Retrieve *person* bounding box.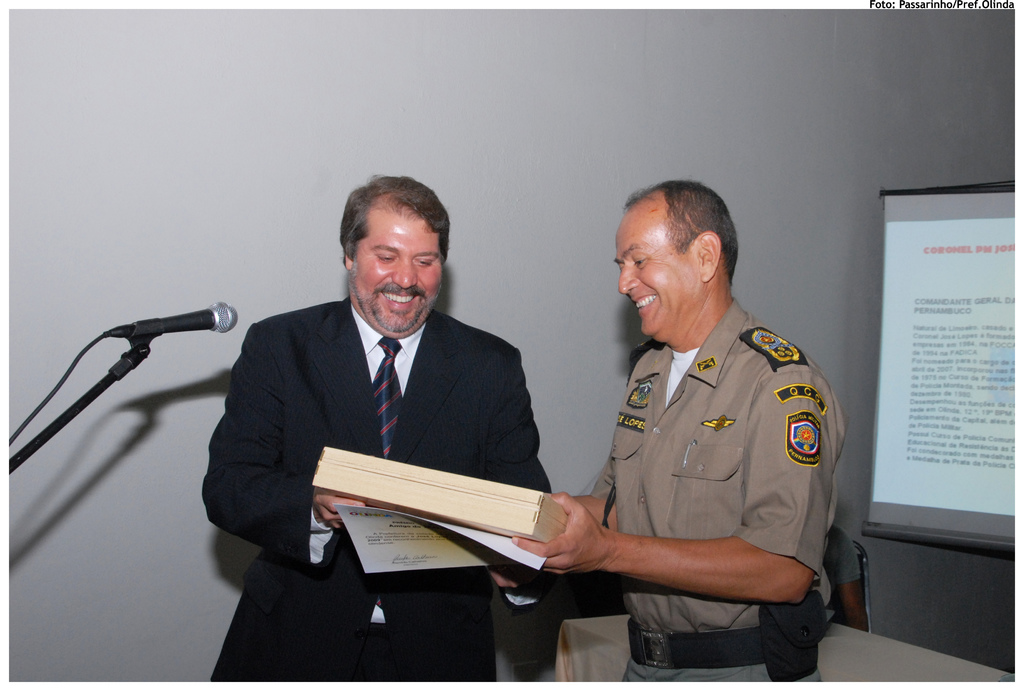
Bounding box: [left=518, top=177, right=858, bottom=690].
